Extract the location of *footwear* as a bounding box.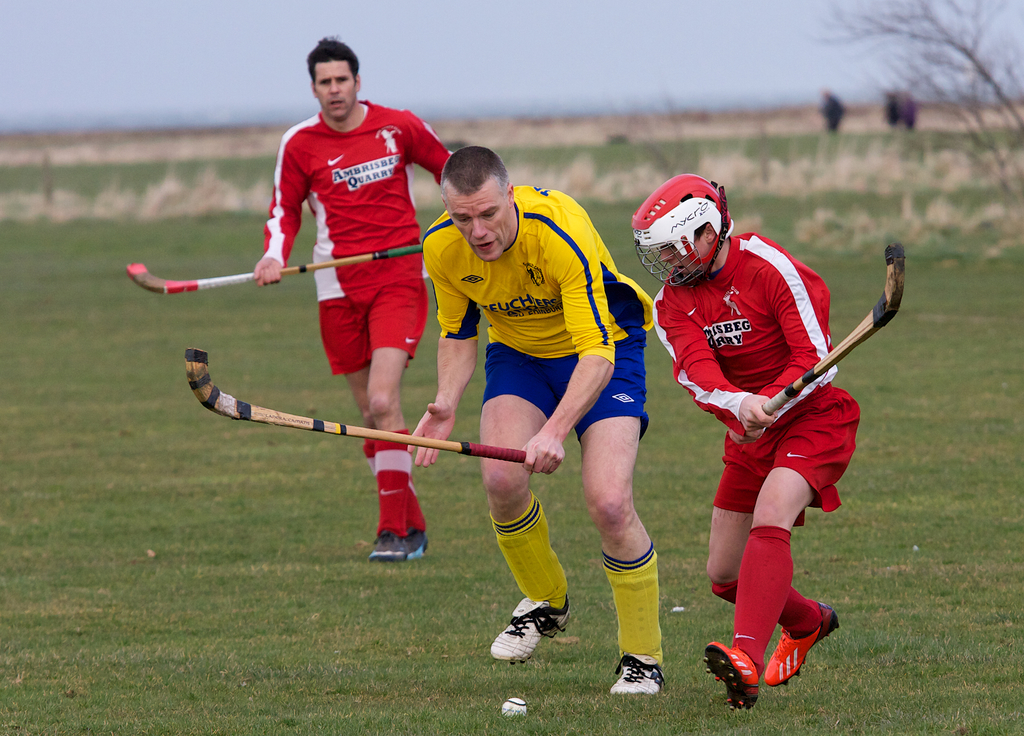
375,529,406,564.
